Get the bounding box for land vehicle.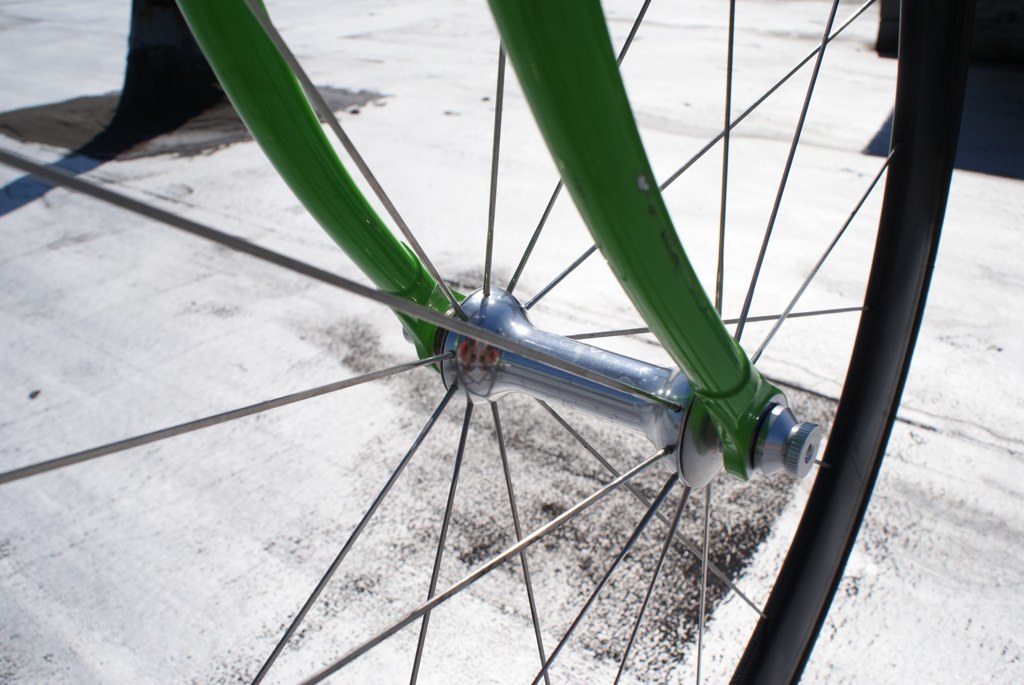
[x1=0, y1=0, x2=974, y2=684].
